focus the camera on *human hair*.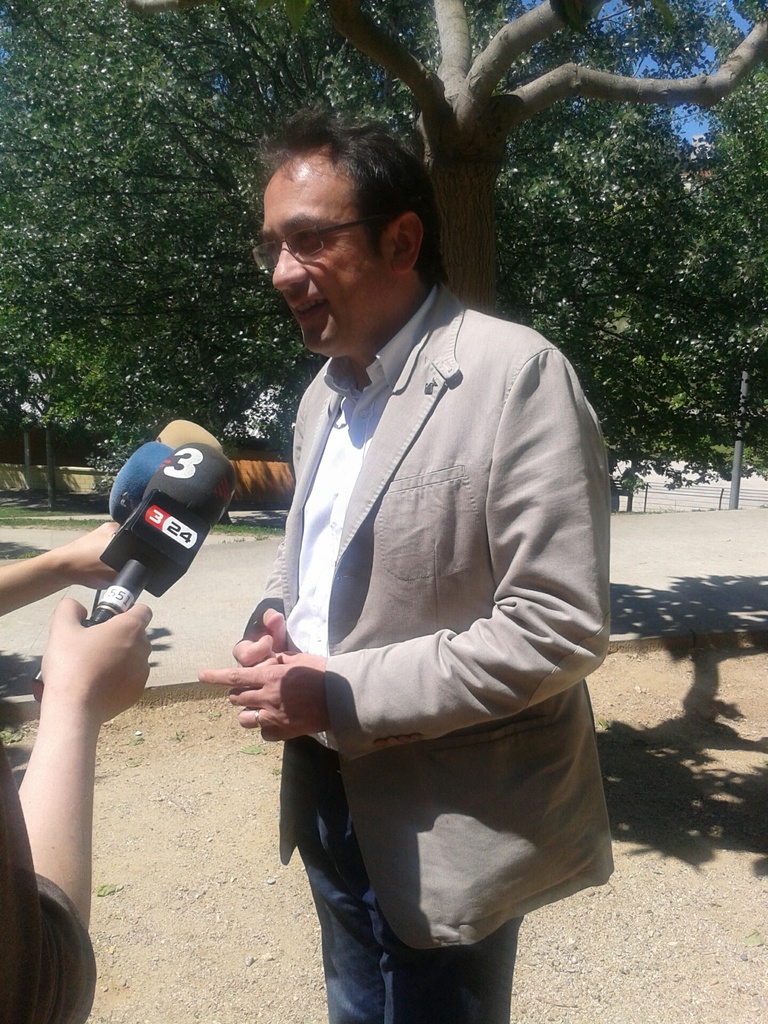
Focus region: pyautogui.locateOnScreen(267, 112, 445, 311).
